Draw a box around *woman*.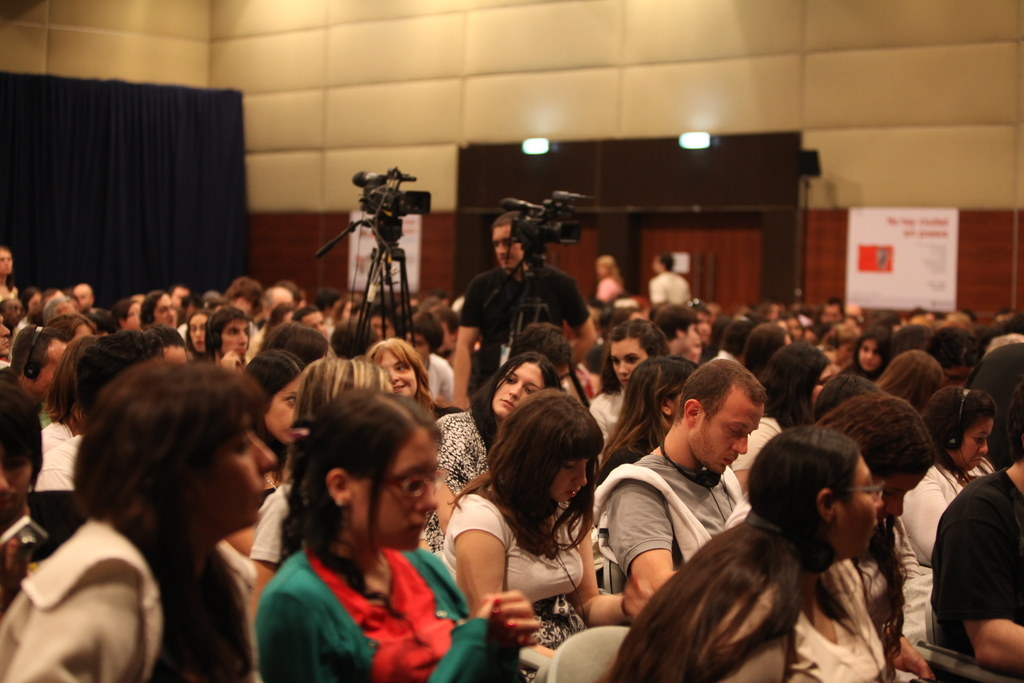
(x1=840, y1=325, x2=897, y2=378).
